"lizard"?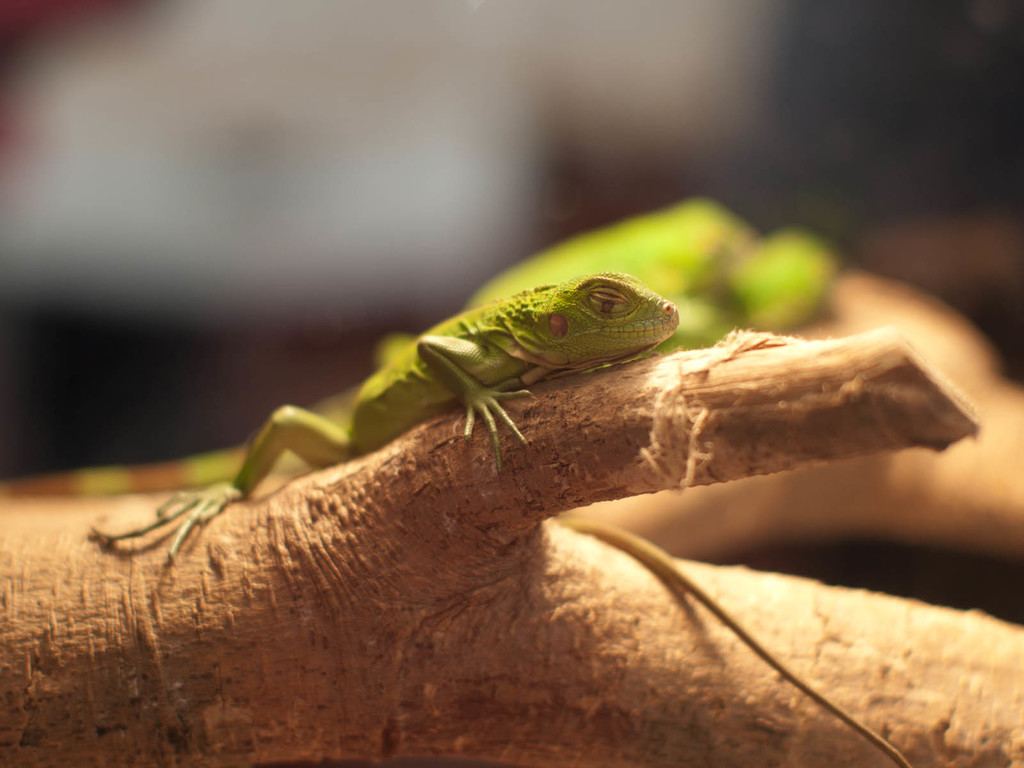
263, 246, 690, 513
